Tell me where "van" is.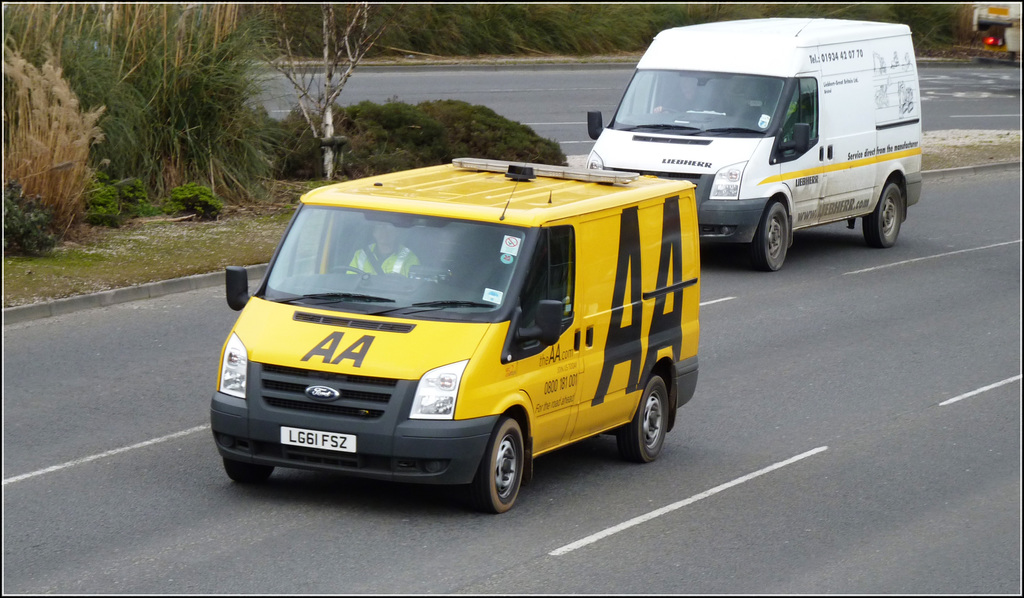
"van" is at rect(588, 11, 929, 272).
